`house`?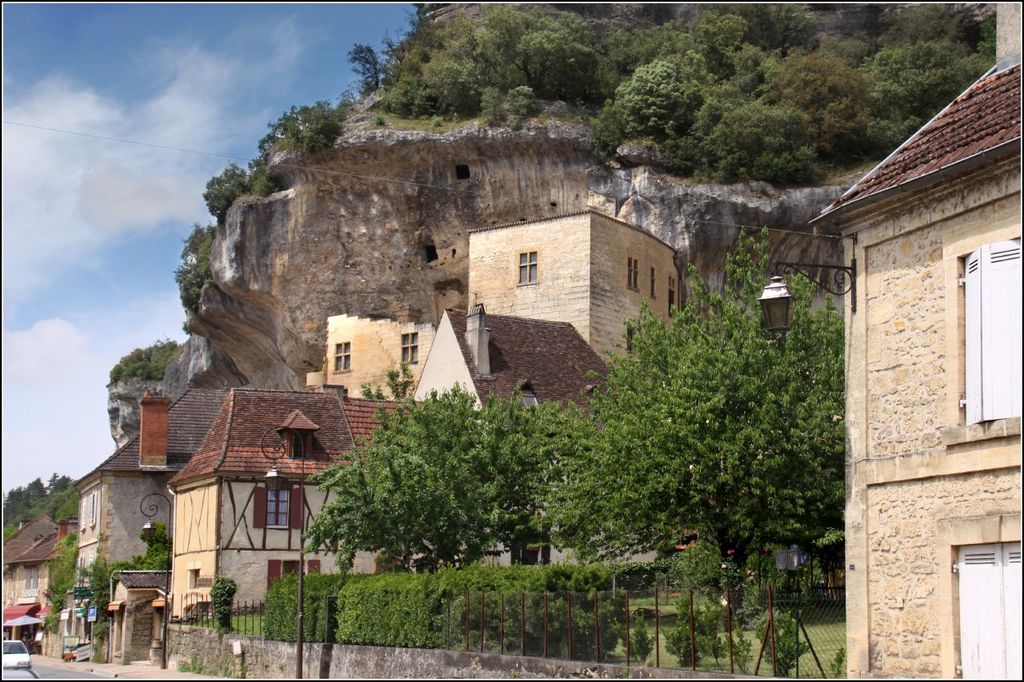
left=808, top=0, right=1023, bottom=681
